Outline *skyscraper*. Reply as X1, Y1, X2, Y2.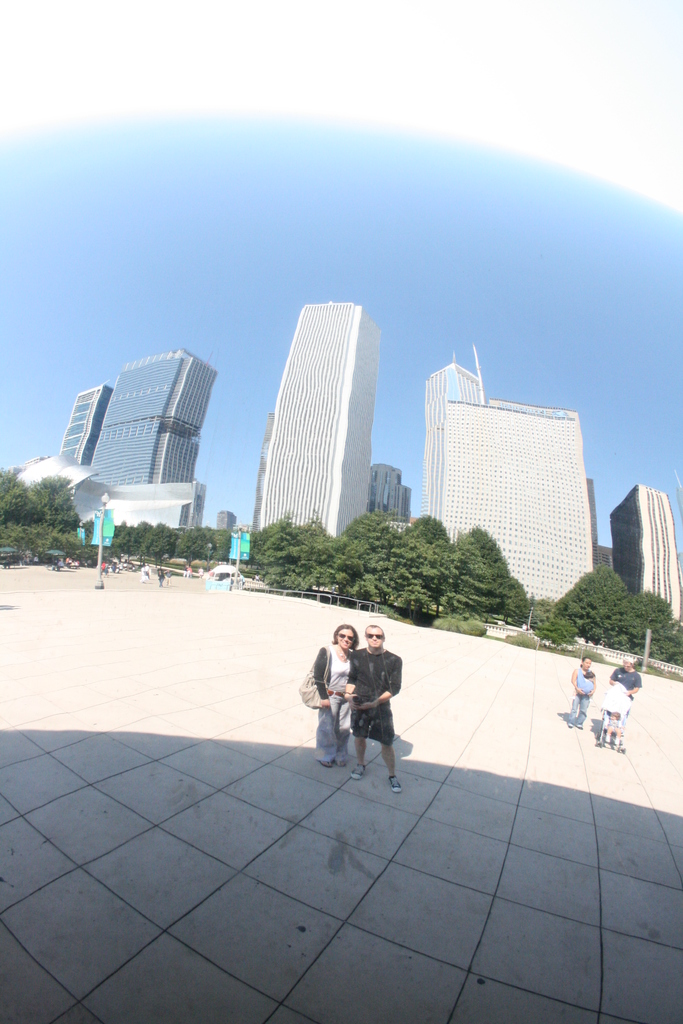
374, 460, 407, 523.
